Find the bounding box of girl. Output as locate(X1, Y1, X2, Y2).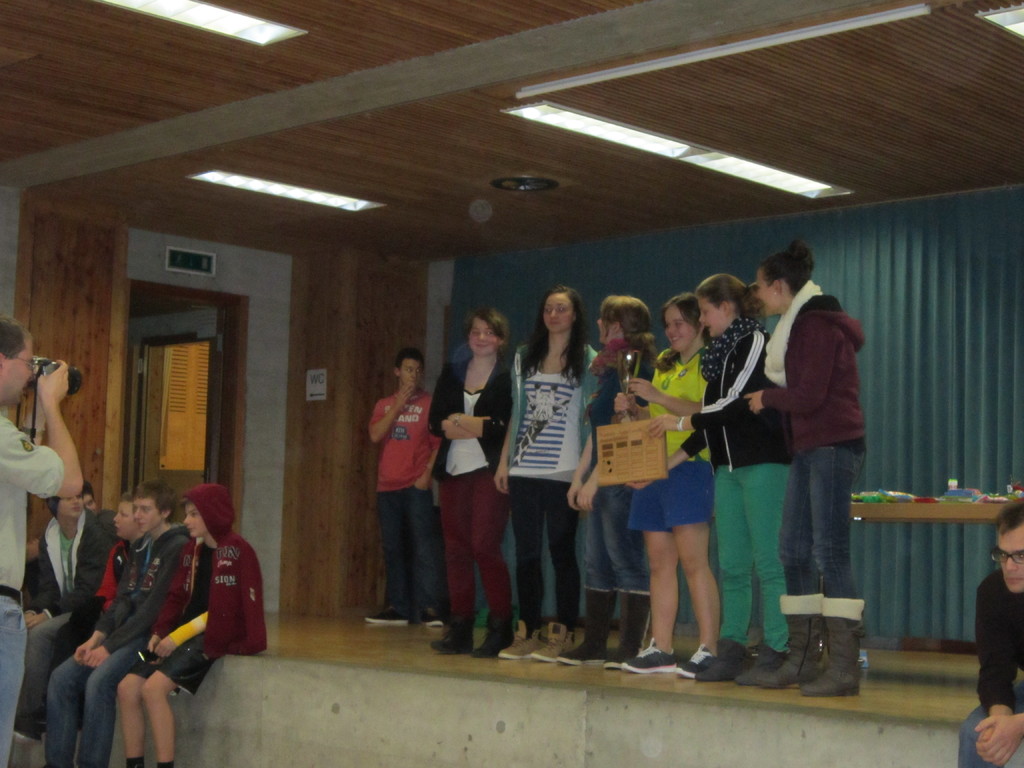
locate(611, 291, 717, 679).
